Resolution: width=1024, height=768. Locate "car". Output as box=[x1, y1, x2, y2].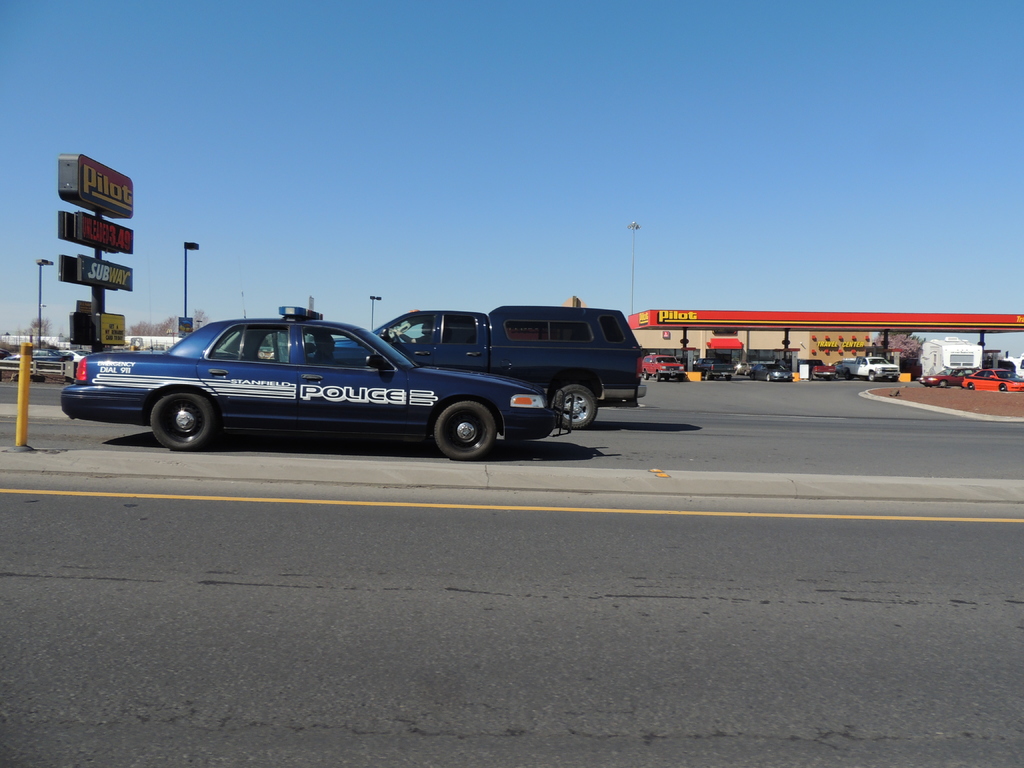
box=[922, 367, 961, 388].
